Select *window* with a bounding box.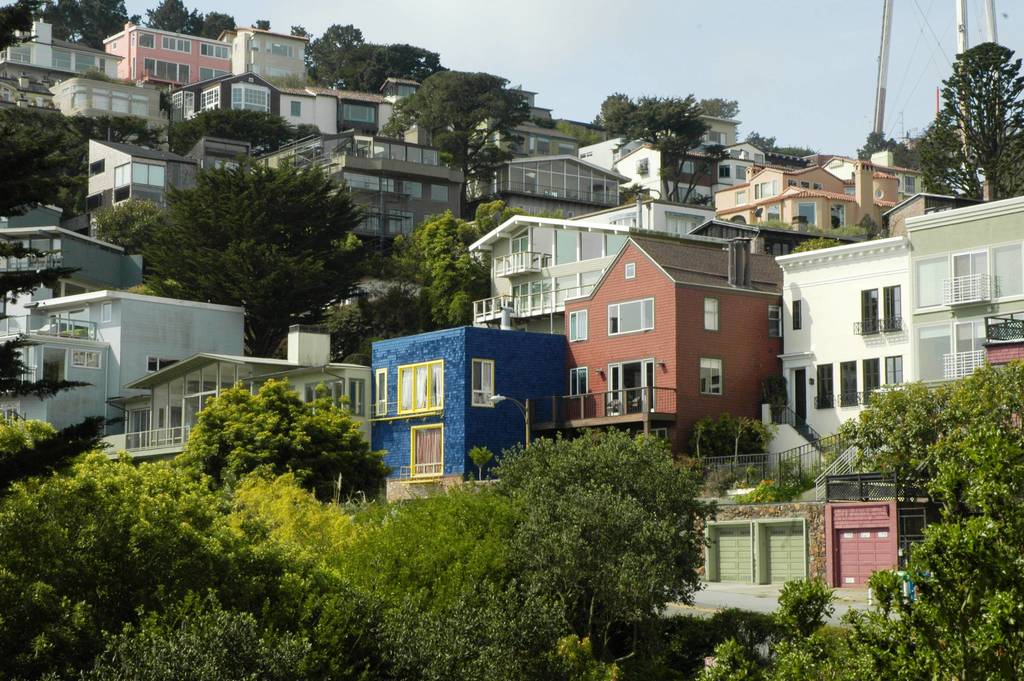
[x1=114, y1=188, x2=134, y2=202].
